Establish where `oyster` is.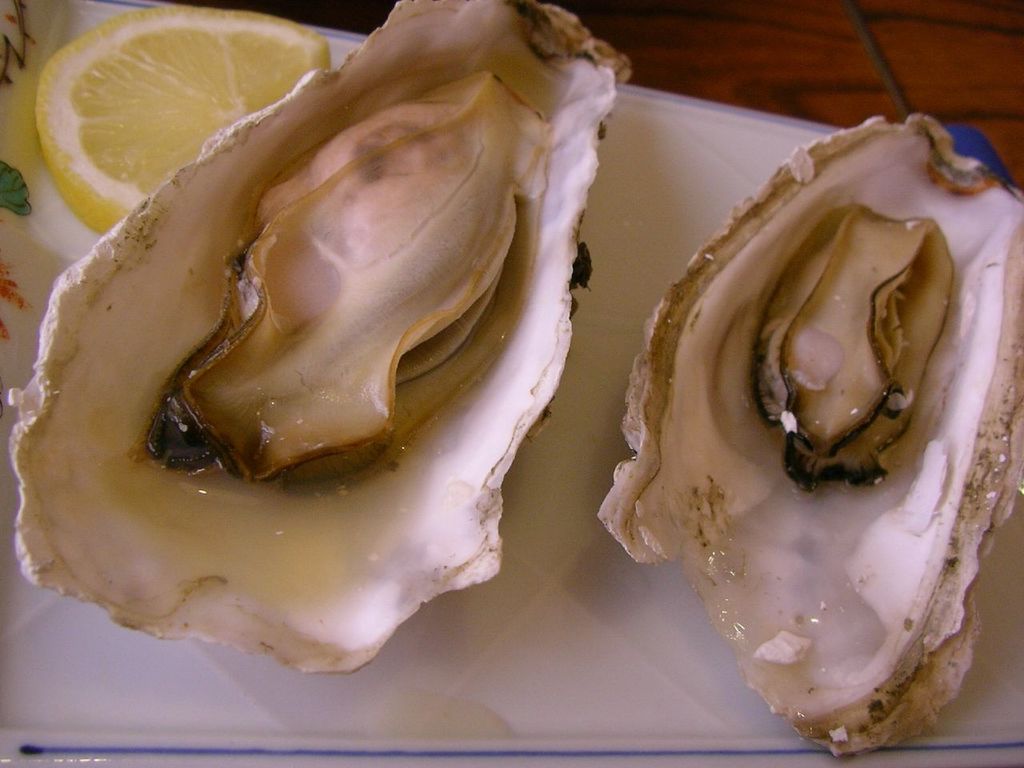
Established at <box>6,0,637,680</box>.
